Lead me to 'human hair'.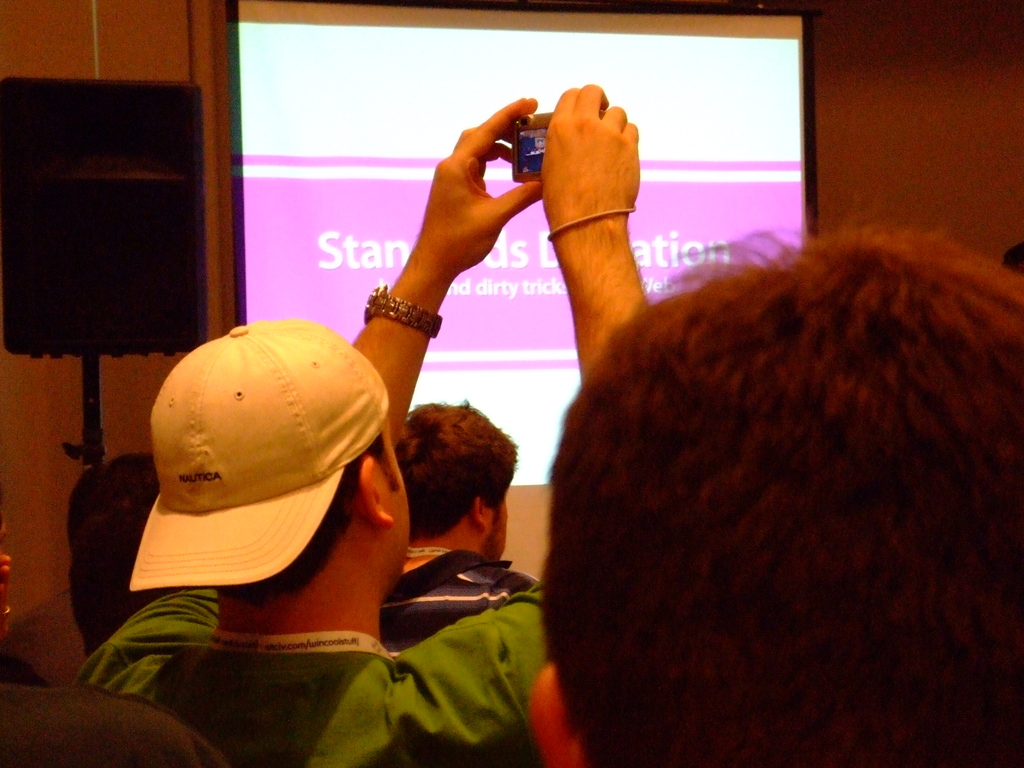
Lead to x1=61, y1=450, x2=157, y2=557.
